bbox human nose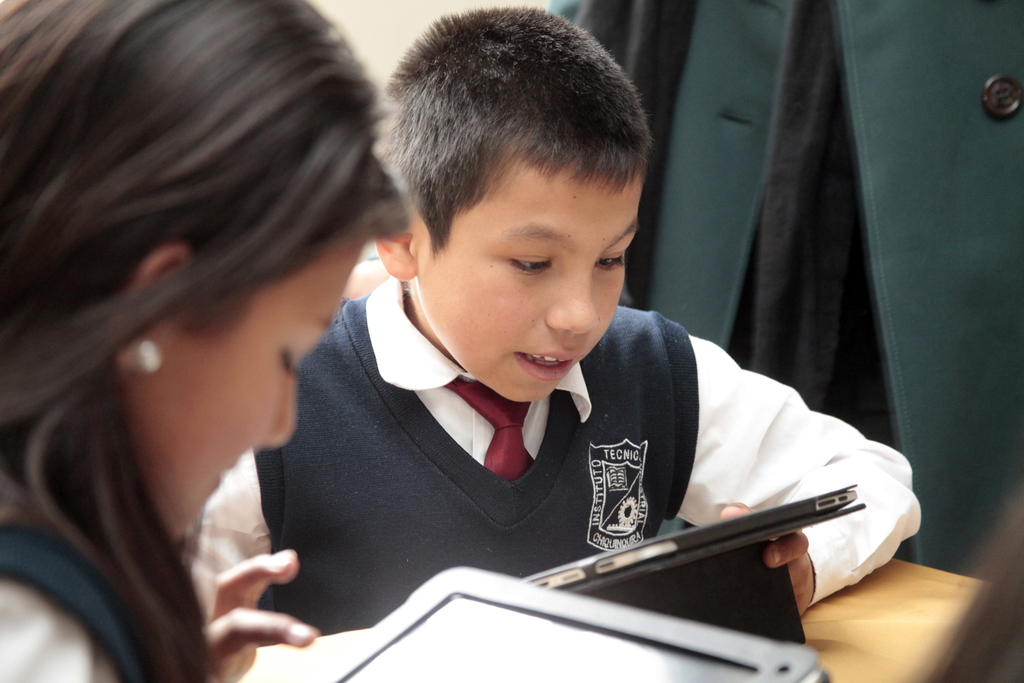
274, 379, 295, 444
